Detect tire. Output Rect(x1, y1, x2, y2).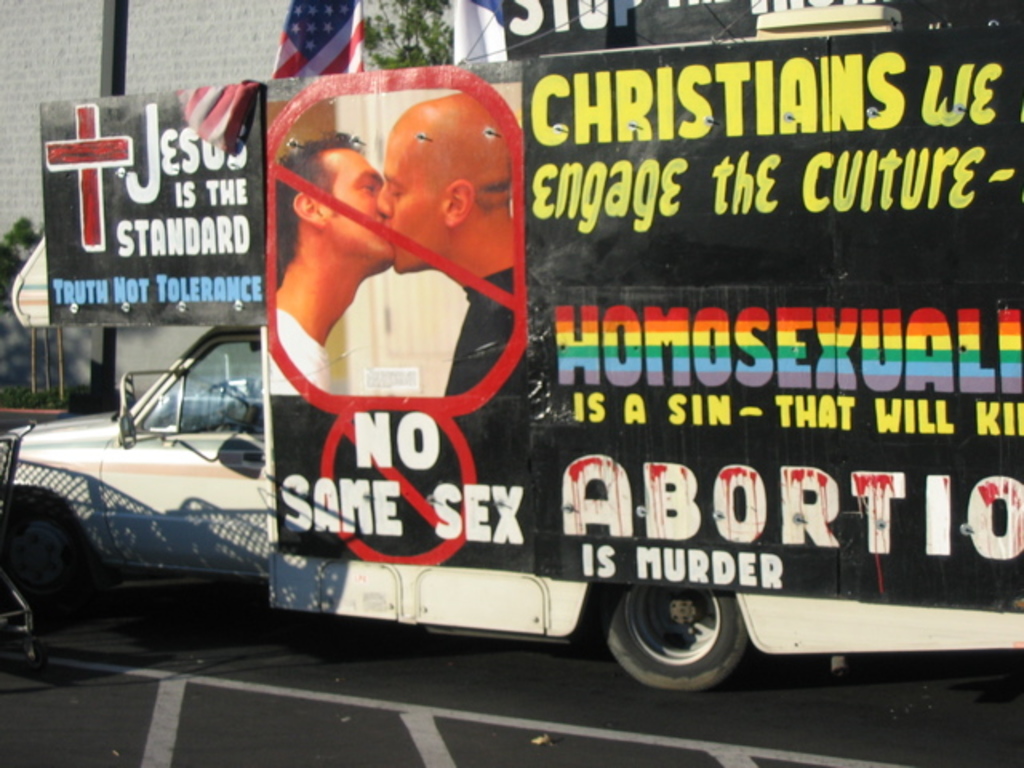
Rect(622, 592, 744, 688).
